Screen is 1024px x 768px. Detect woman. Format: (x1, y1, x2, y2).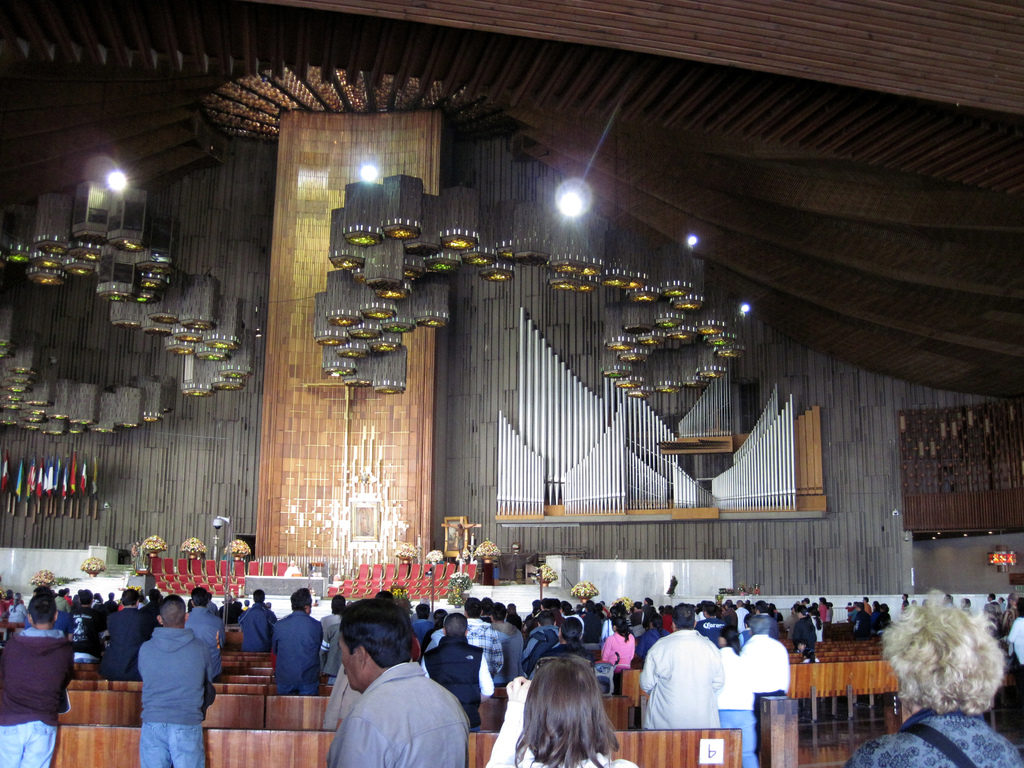
(844, 588, 1023, 767).
